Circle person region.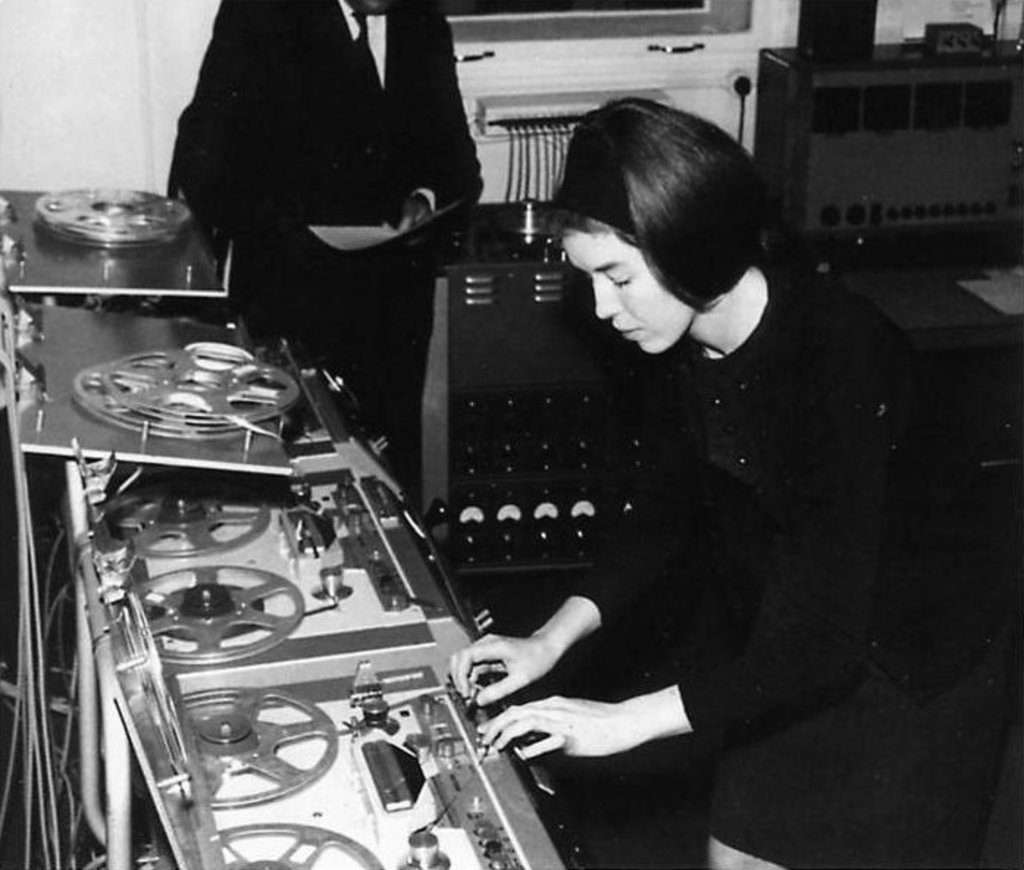
Region: box(160, 0, 482, 510).
